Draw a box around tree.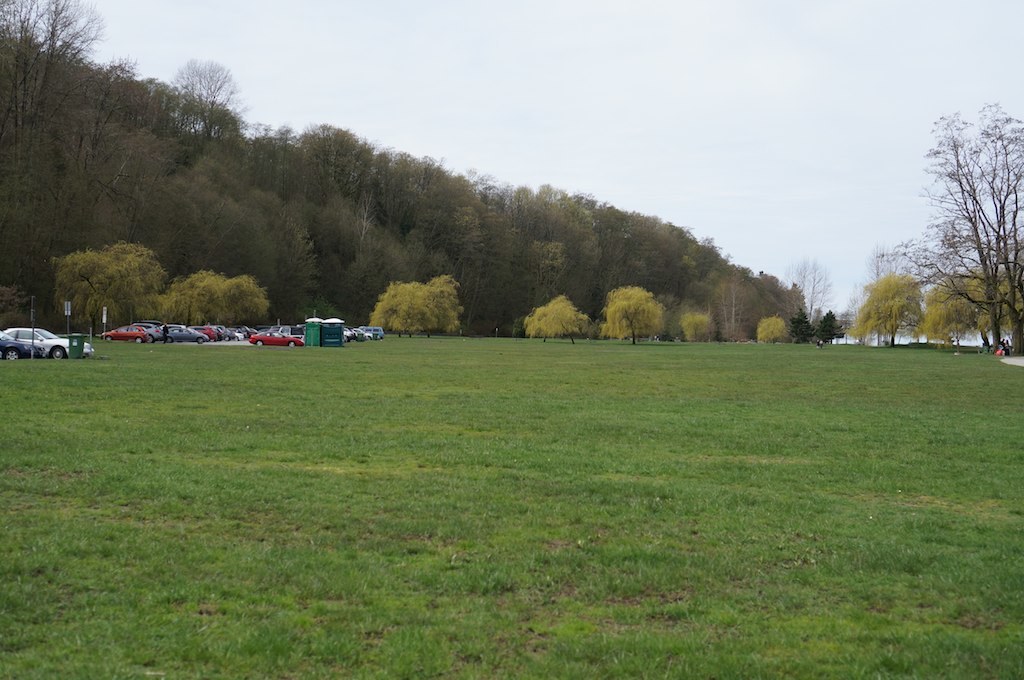
box=[908, 97, 1015, 360].
